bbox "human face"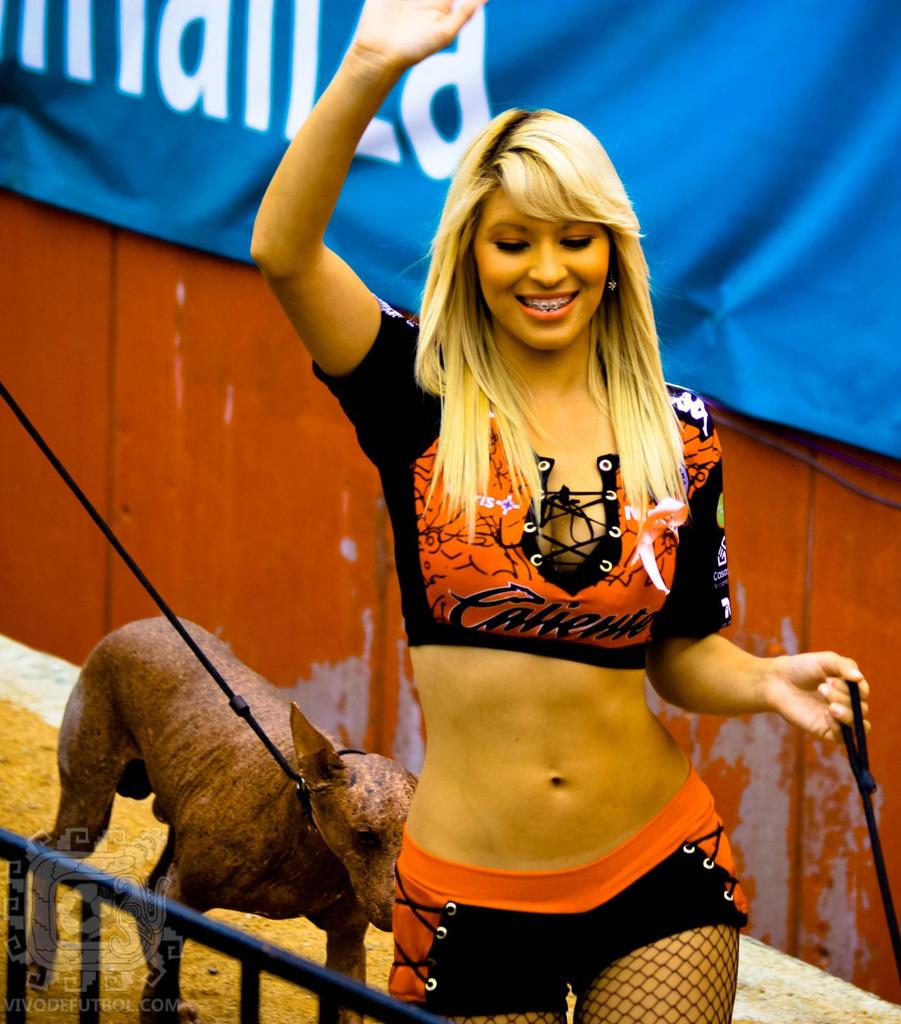
box(469, 173, 610, 351)
